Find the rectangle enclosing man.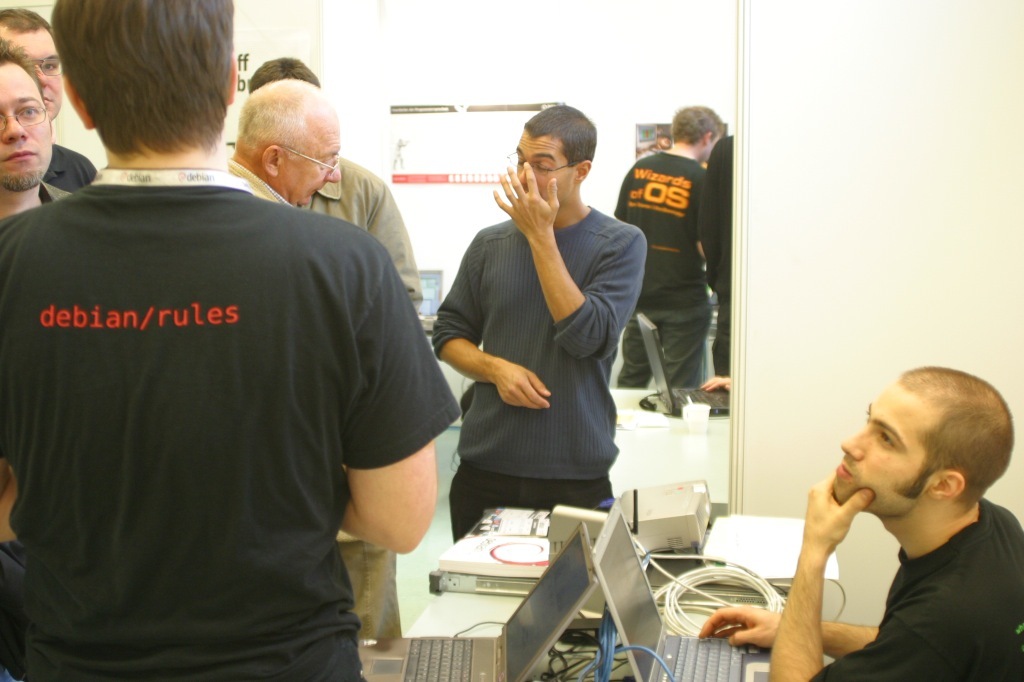
bbox(0, 0, 454, 680).
